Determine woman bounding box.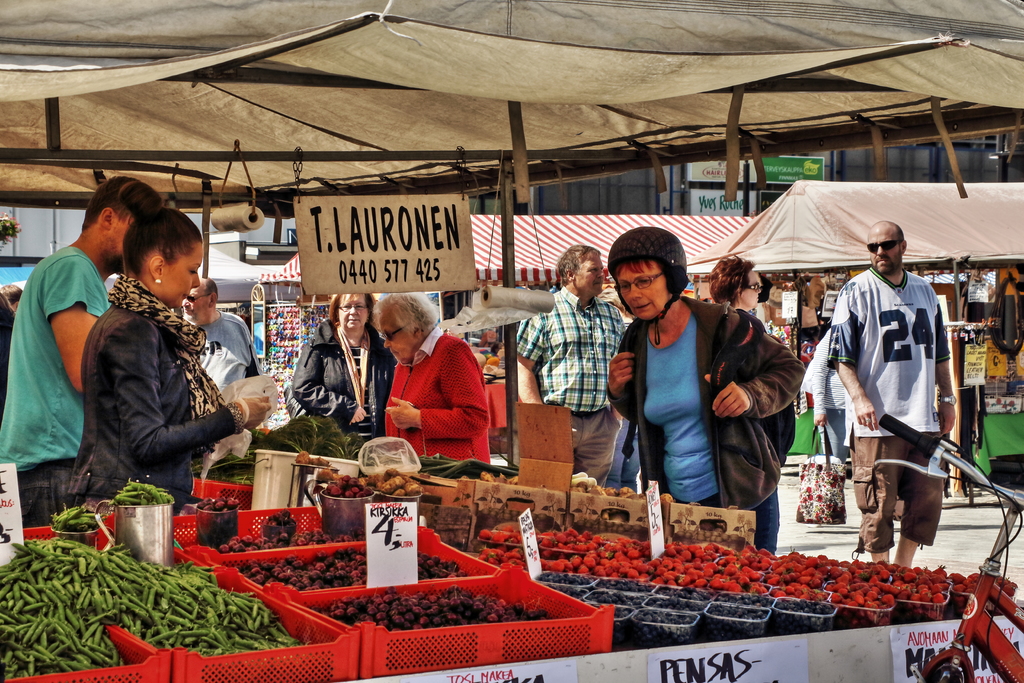
Determined: bbox=[57, 194, 252, 536].
